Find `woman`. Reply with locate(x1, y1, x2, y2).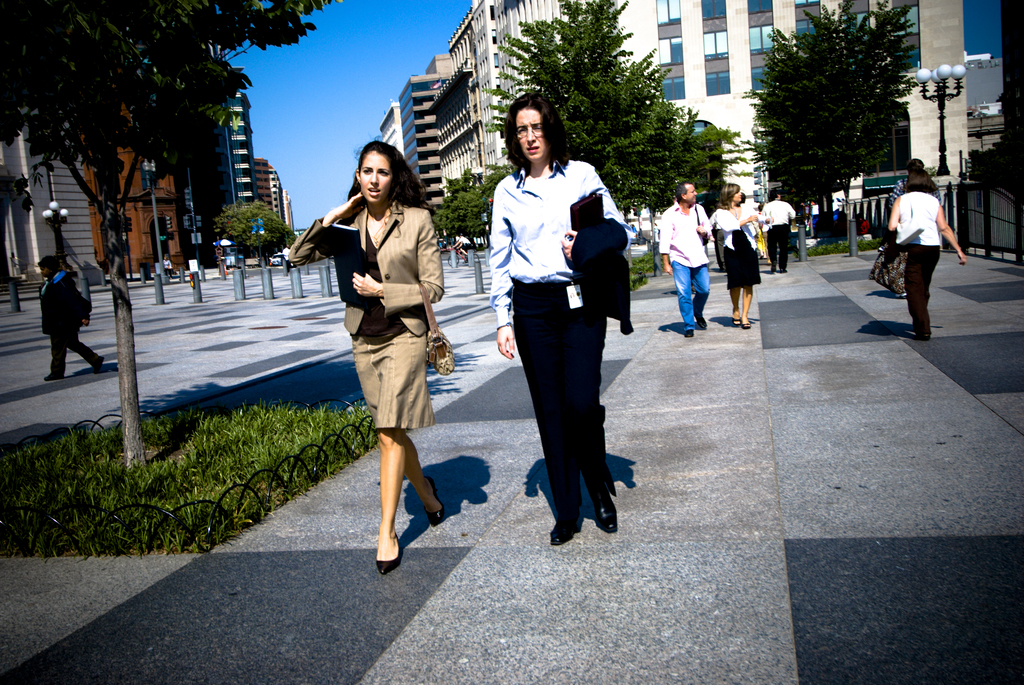
locate(482, 102, 632, 549).
